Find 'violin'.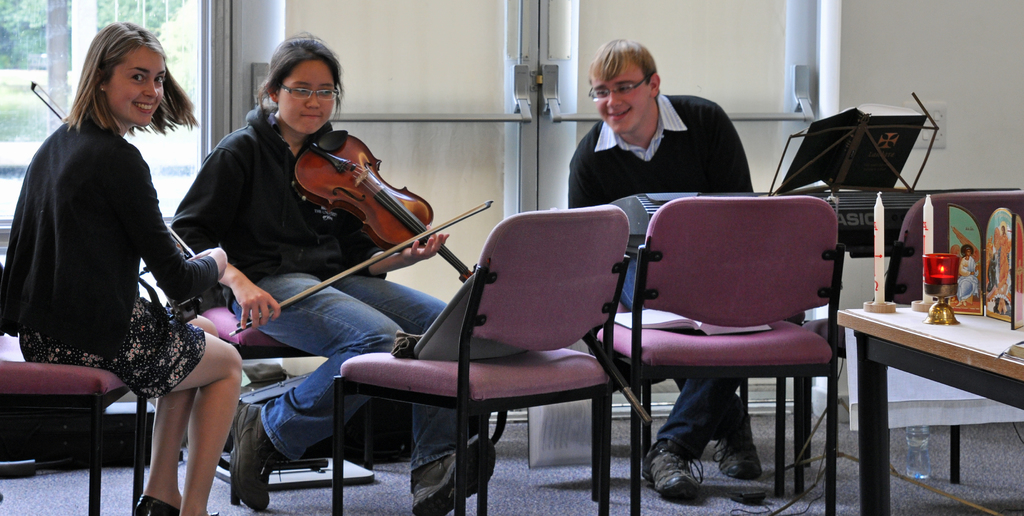
left=227, top=123, right=493, bottom=338.
